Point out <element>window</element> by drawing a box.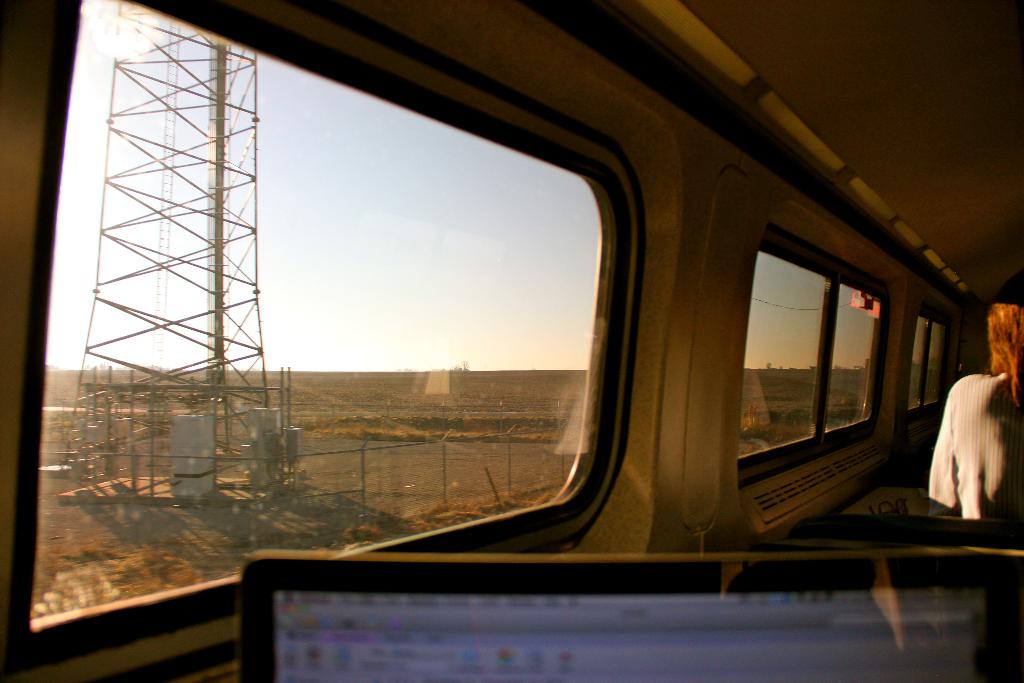
<box>23,0,624,666</box>.
